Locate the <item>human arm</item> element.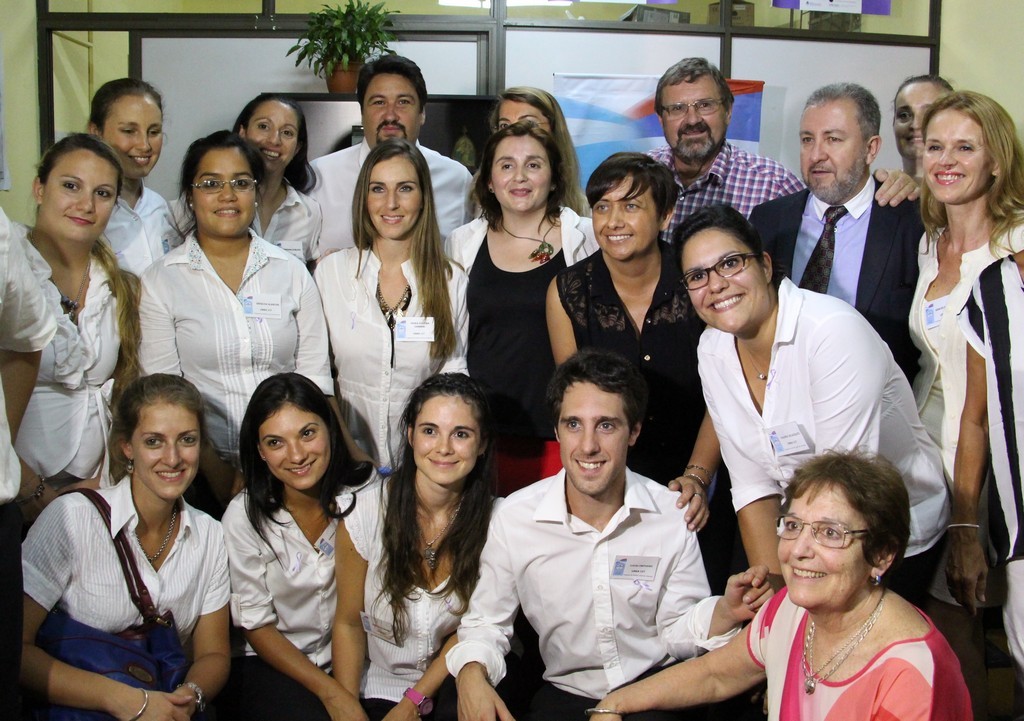
Element bbox: crop(293, 258, 339, 392).
